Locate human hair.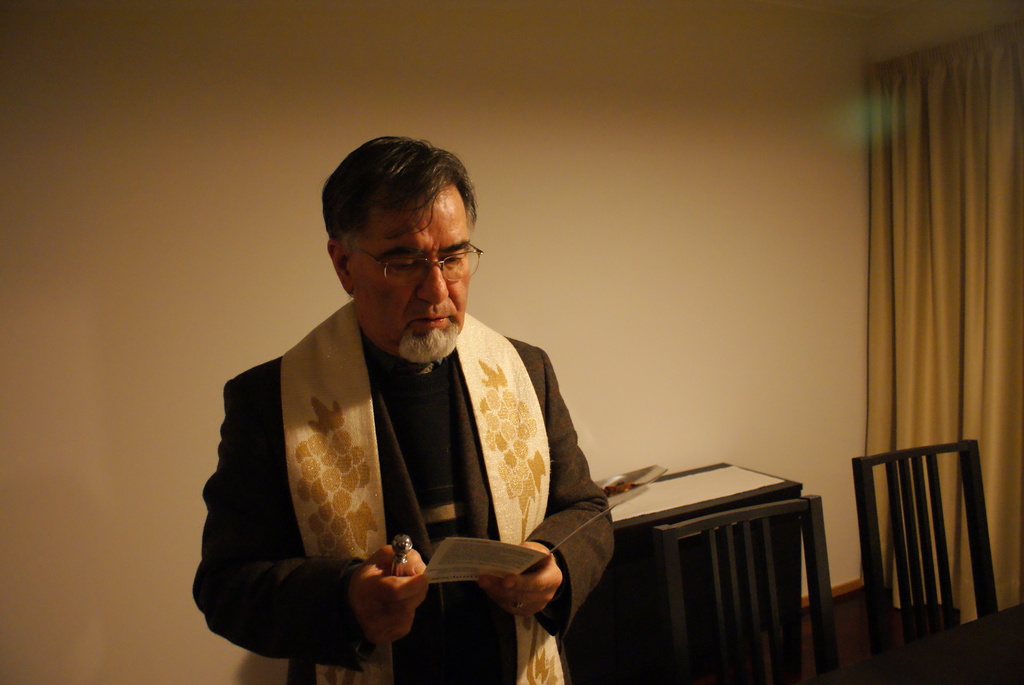
Bounding box: 324/147/467/265.
